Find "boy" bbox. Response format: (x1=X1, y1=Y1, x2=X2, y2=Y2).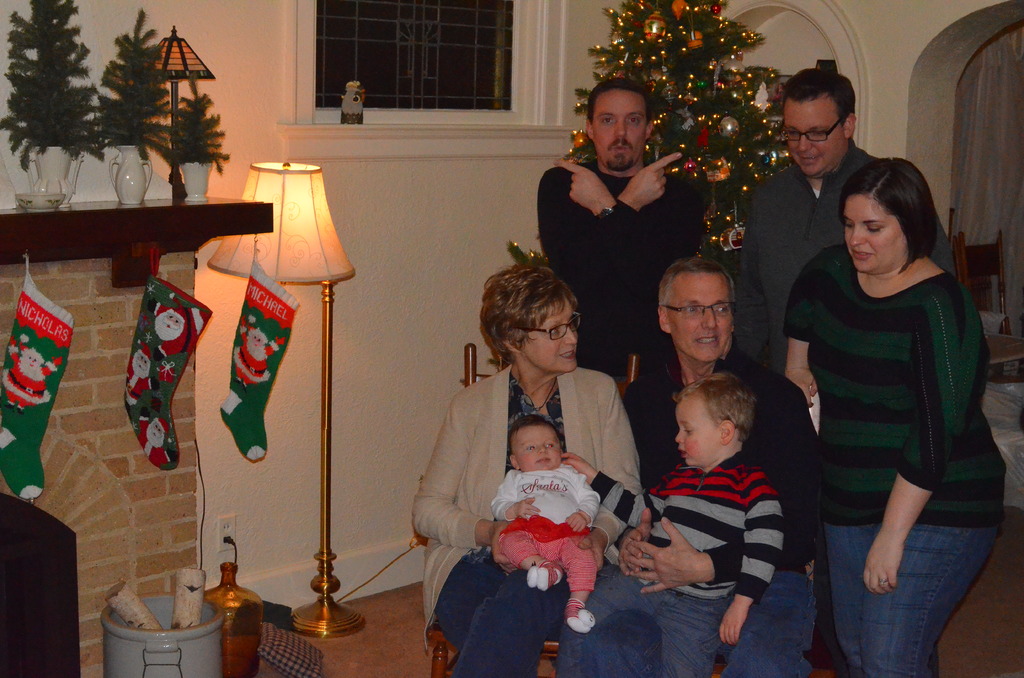
(x1=484, y1=412, x2=602, y2=640).
